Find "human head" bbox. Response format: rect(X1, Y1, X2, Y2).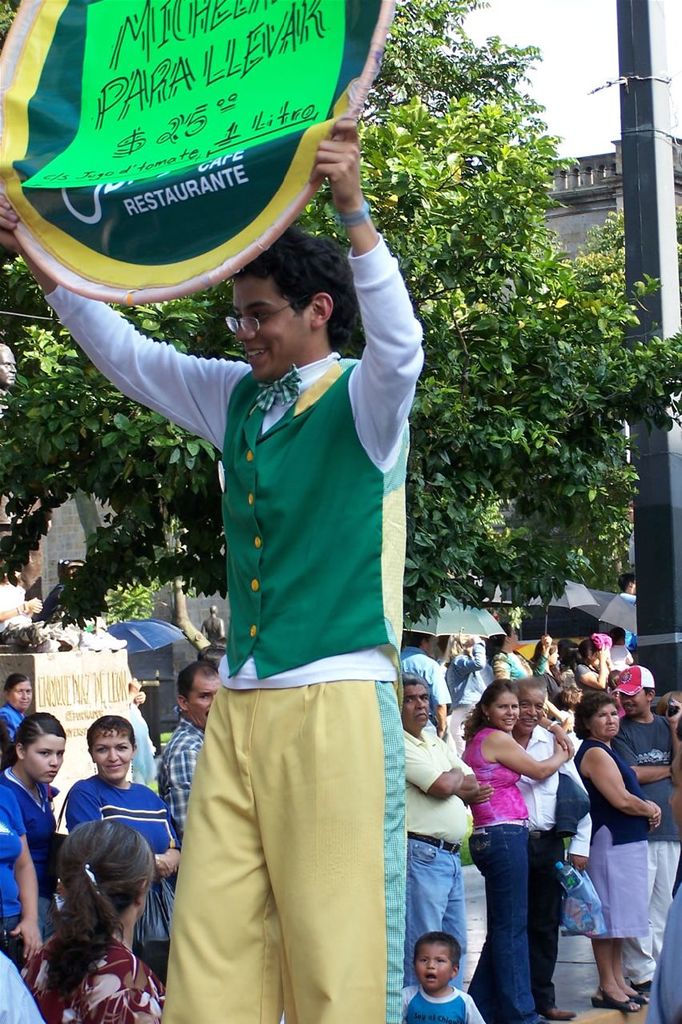
rect(615, 665, 657, 718).
